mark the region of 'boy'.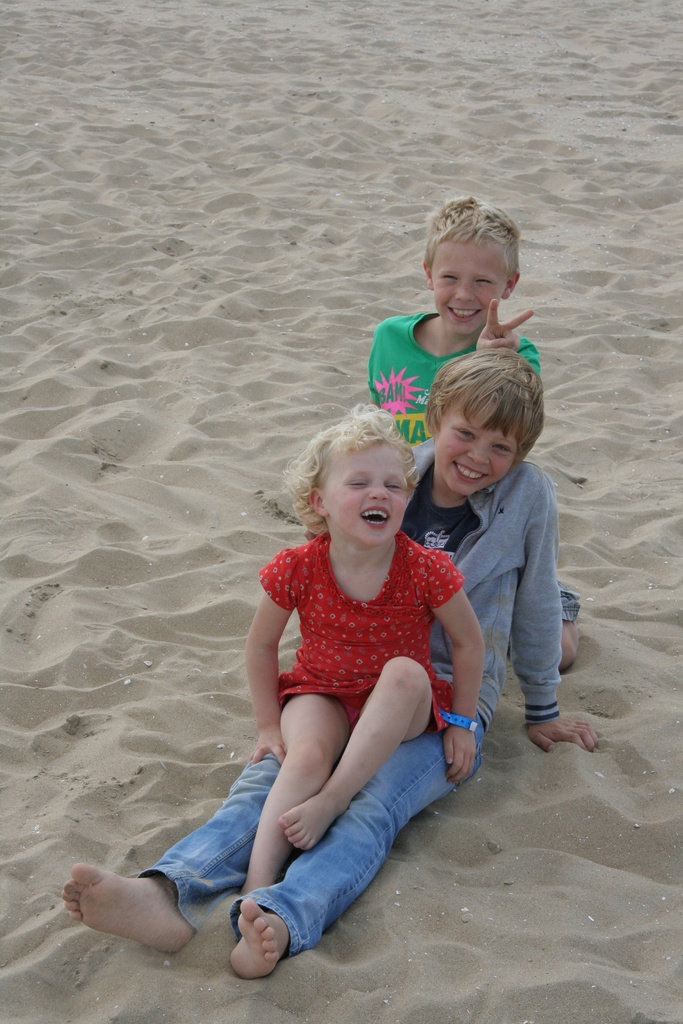
Region: x1=58, y1=341, x2=597, y2=986.
